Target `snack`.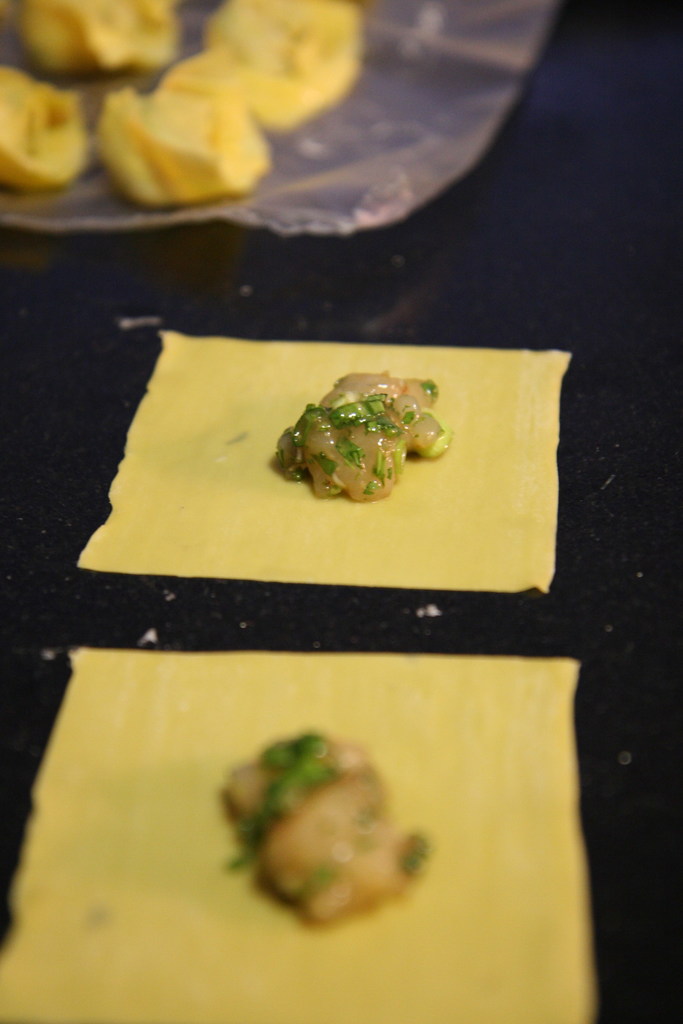
Target region: crop(164, 0, 367, 131).
